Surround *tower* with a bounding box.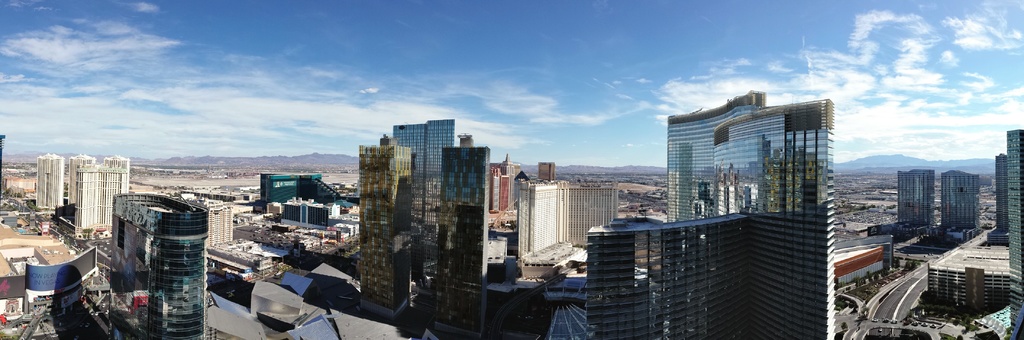
396/122/452/296.
